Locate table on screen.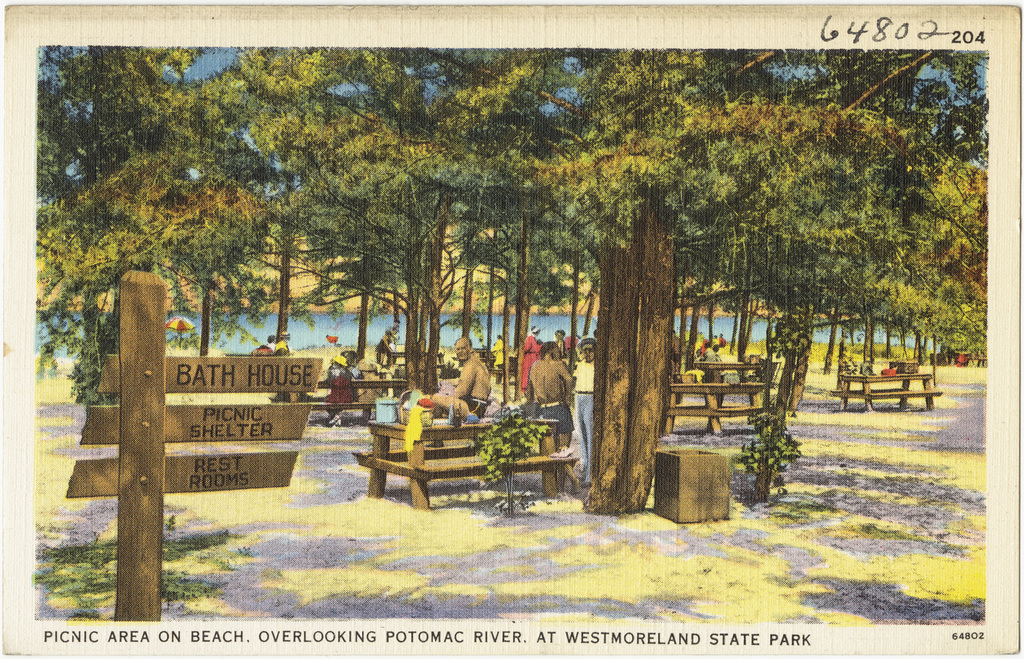
On screen at [666,379,767,439].
